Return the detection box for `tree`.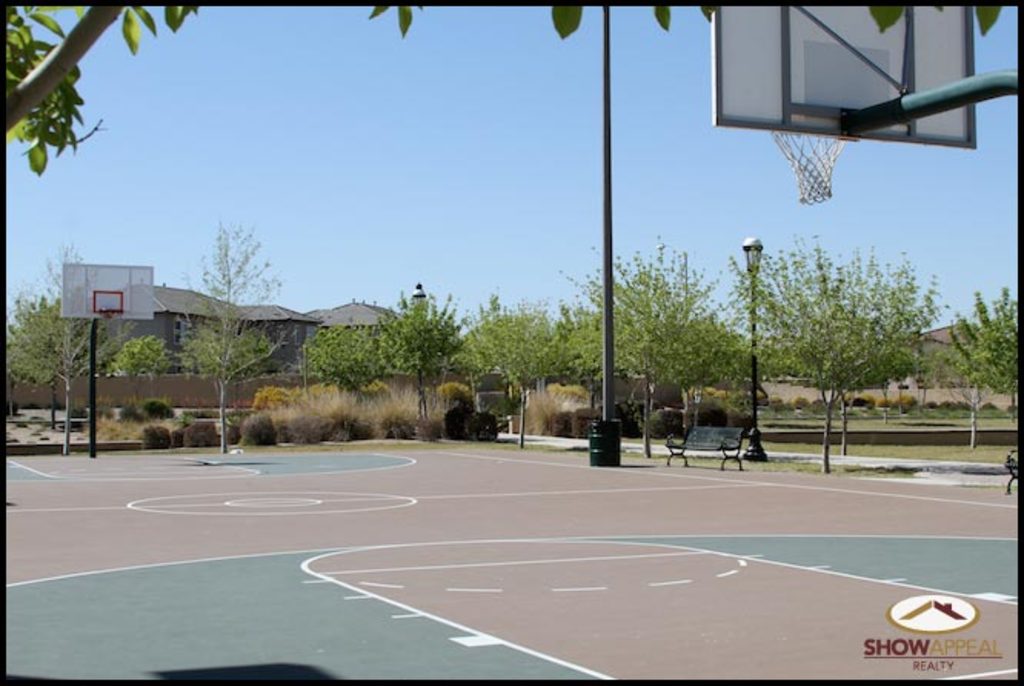
{"left": 166, "top": 214, "right": 269, "bottom": 460}.
